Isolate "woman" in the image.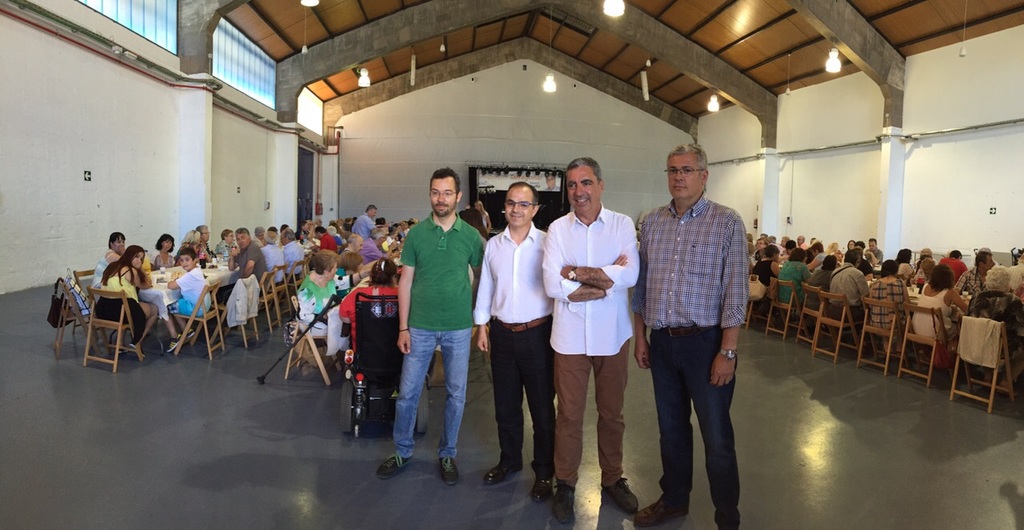
Isolated region: bbox(149, 231, 174, 270).
